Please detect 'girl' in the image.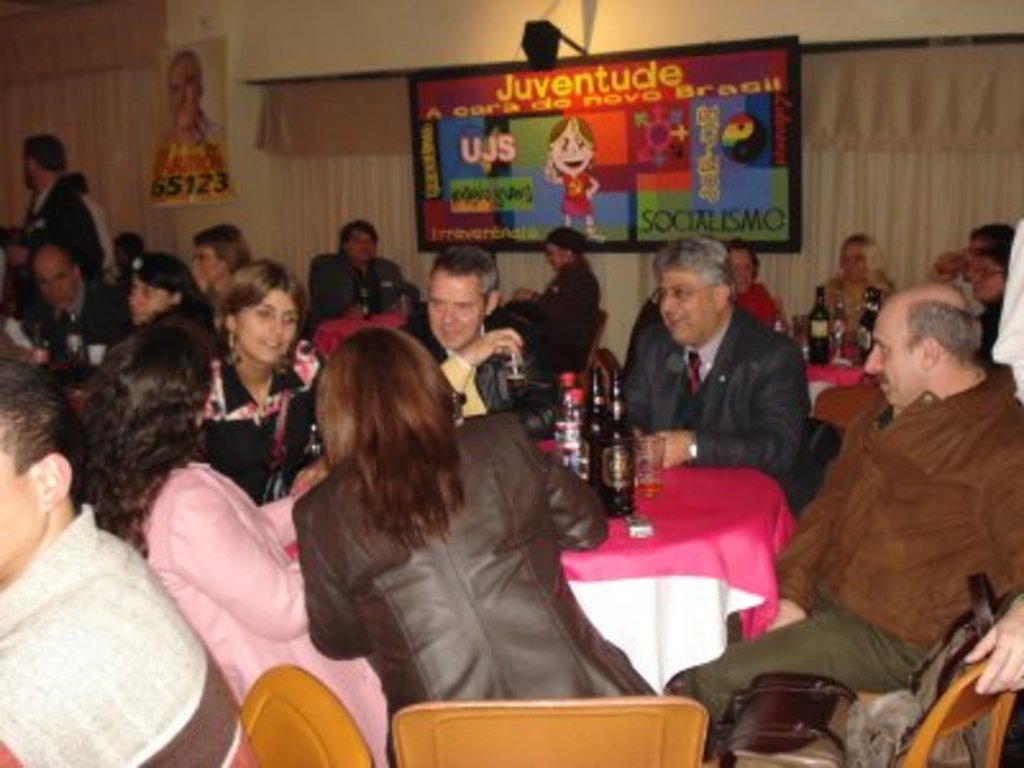
{"left": 307, "top": 333, "right": 655, "bottom": 701}.
